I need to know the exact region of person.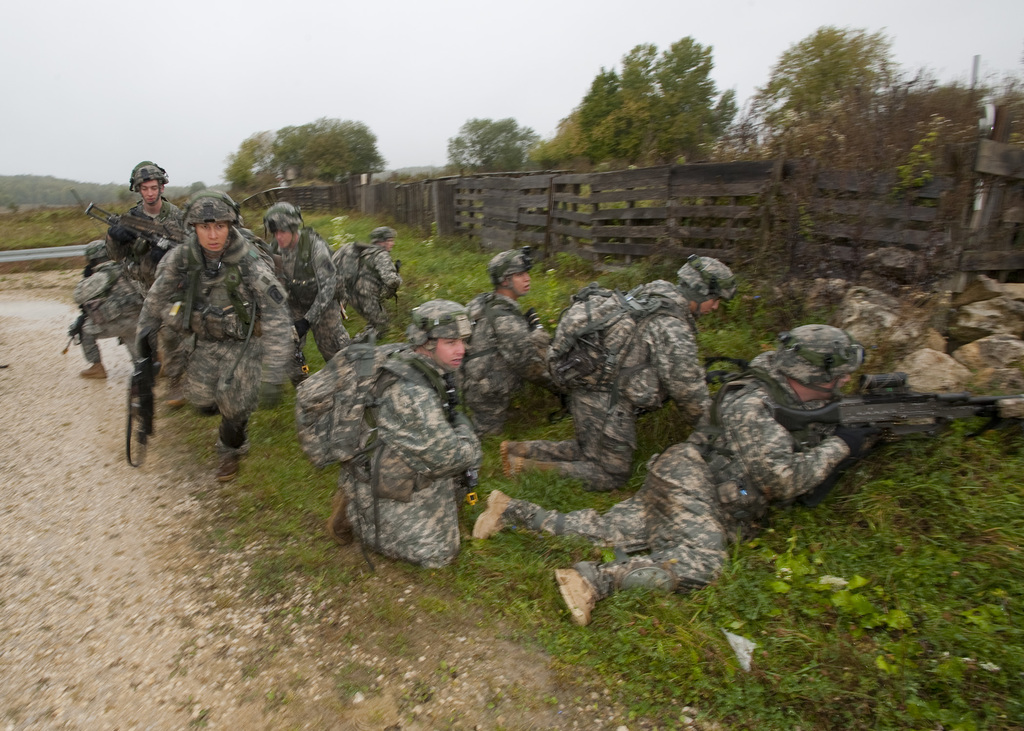
Region: <box>140,188,296,452</box>.
